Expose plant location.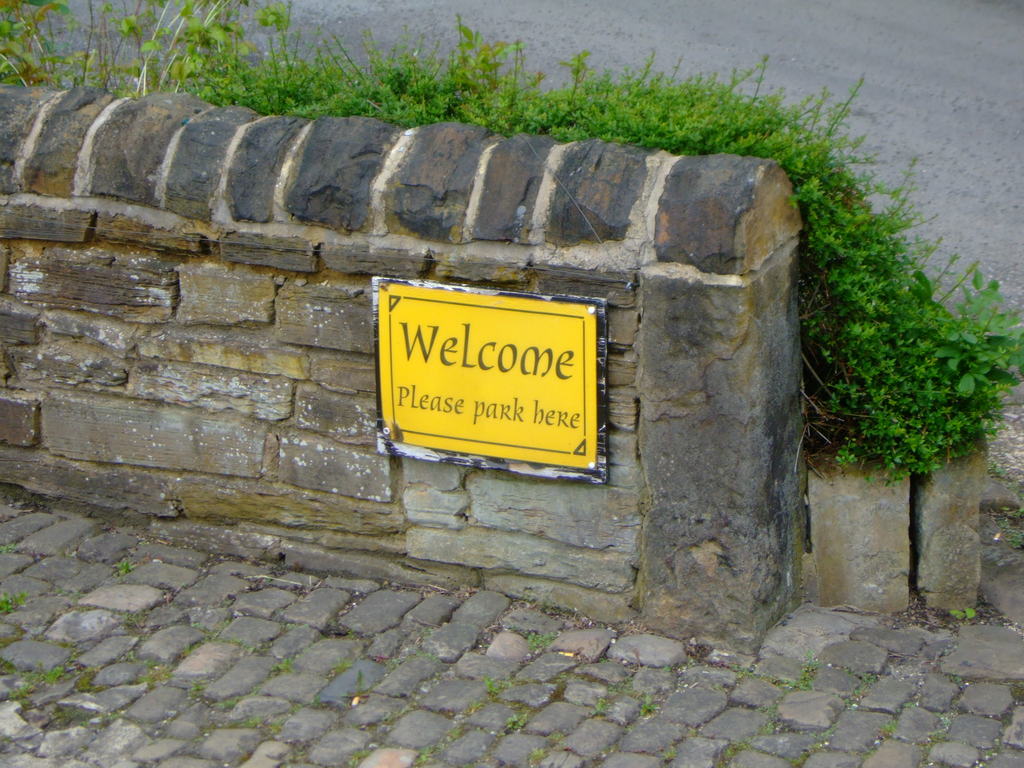
Exposed at box=[323, 623, 454, 714].
